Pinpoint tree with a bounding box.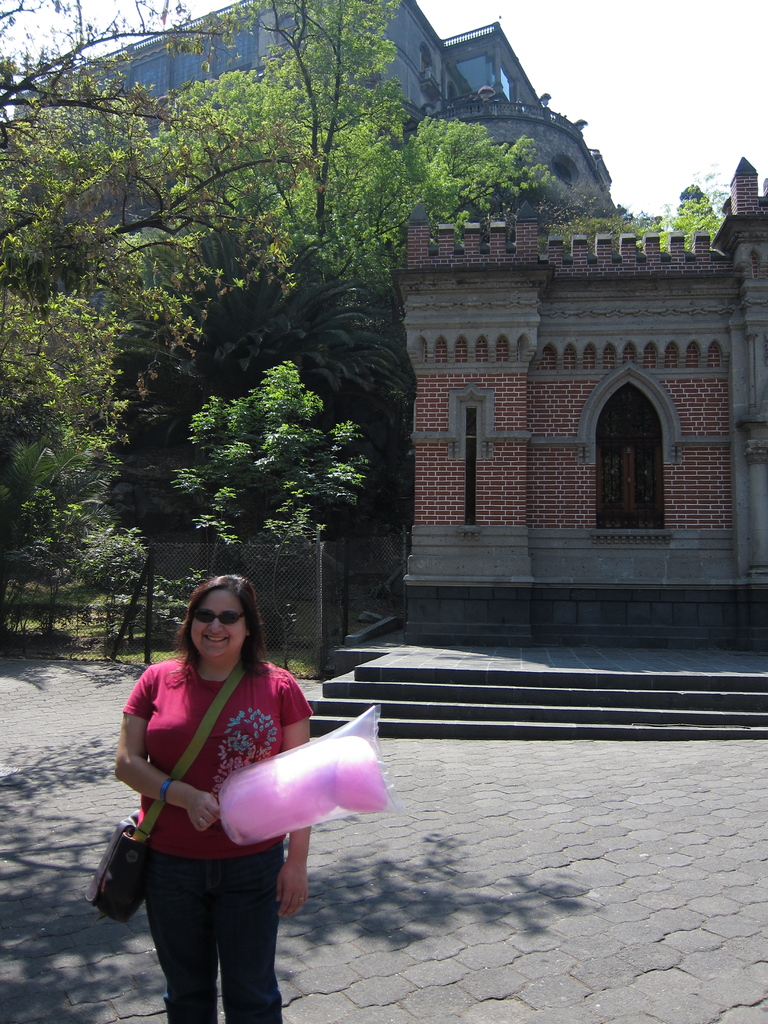
[0, 0, 274, 619].
